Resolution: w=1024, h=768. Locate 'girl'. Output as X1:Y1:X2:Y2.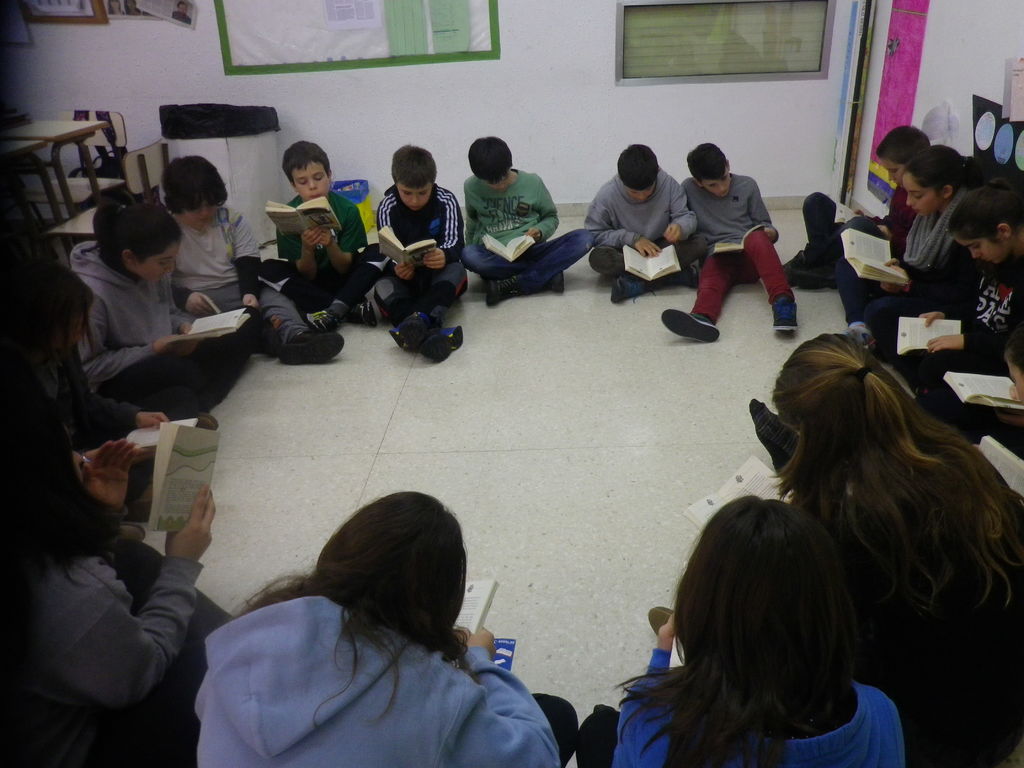
190:487:581:767.
